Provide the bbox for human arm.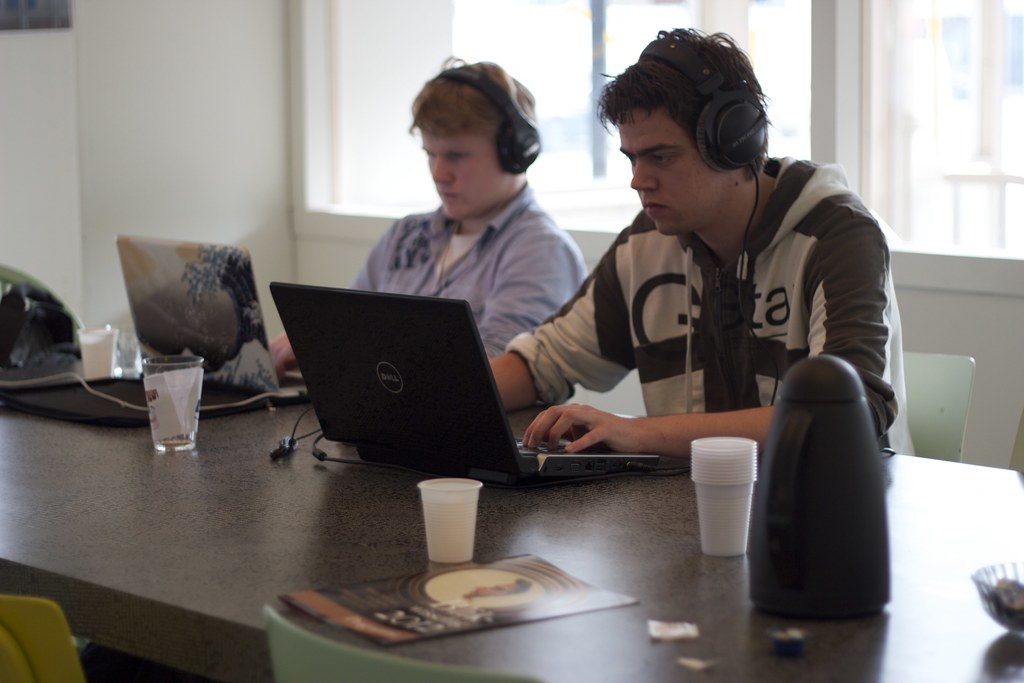
x1=477 y1=239 x2=576 y2=361.
